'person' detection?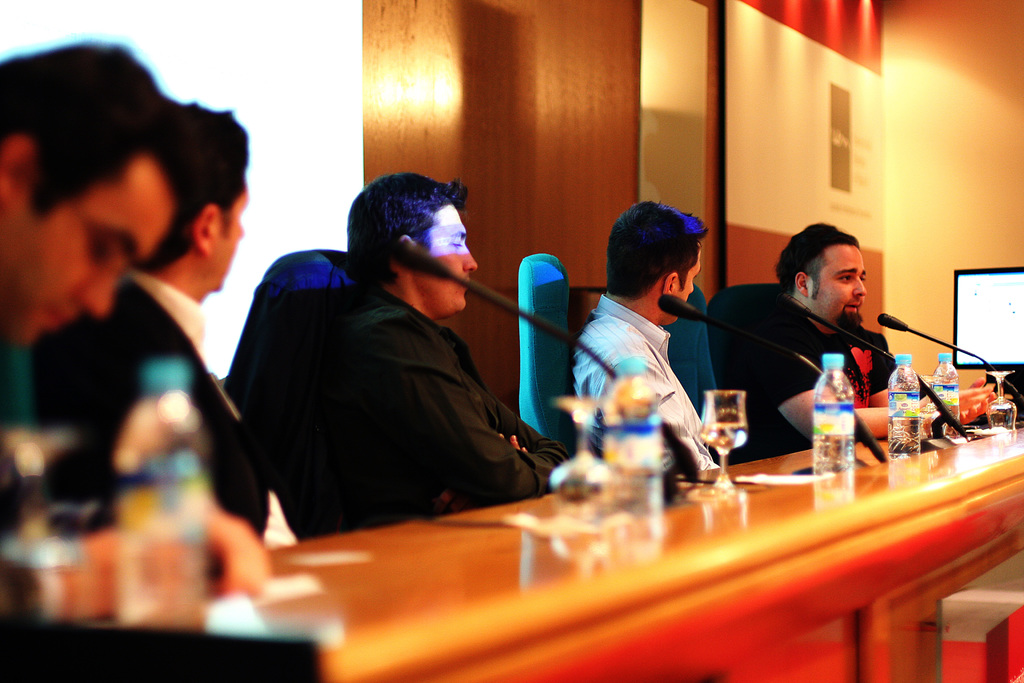
<box>566,199,726,488</box>
